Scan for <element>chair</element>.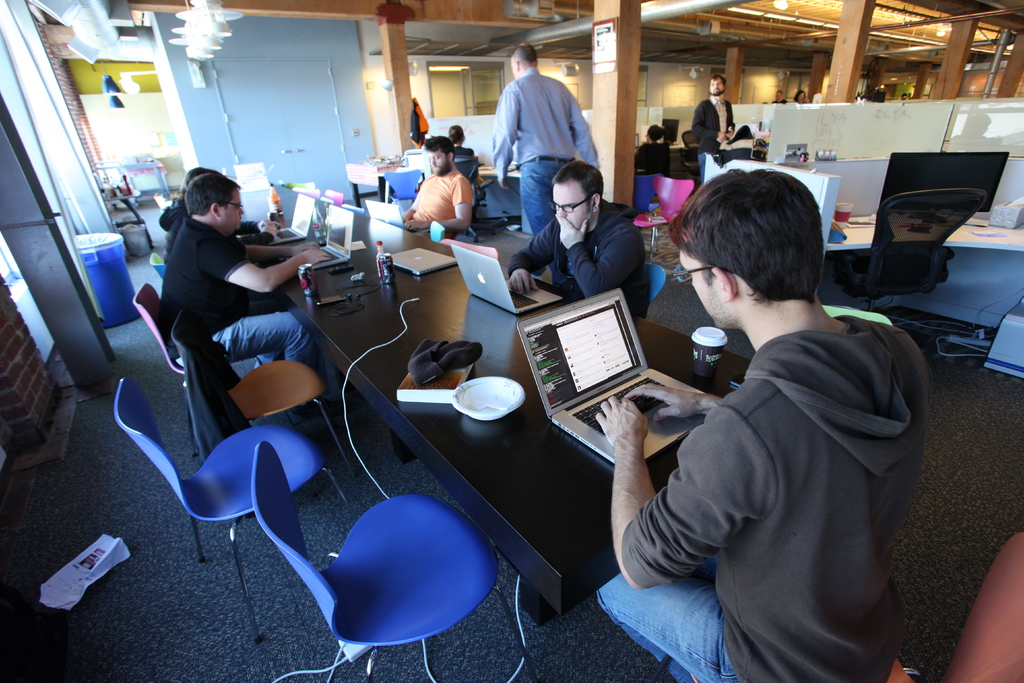
Scan result: (x1=131, y1=282, x2=299, y2=461).
